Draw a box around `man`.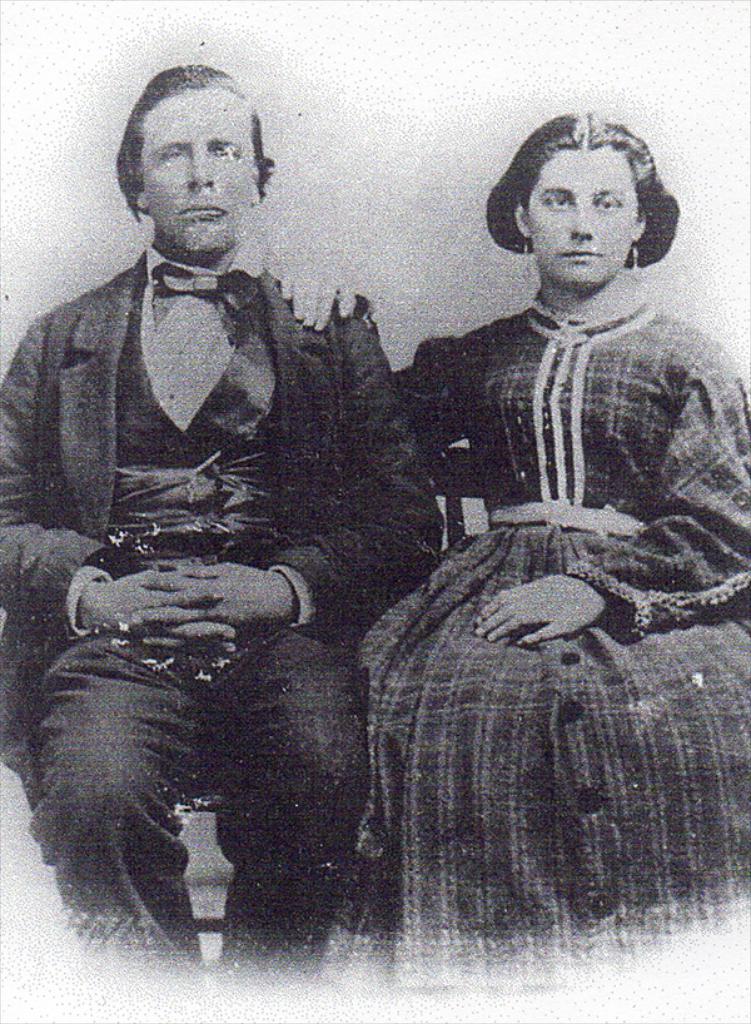
(x1=0, y1=58, x2=438, y2=984).
